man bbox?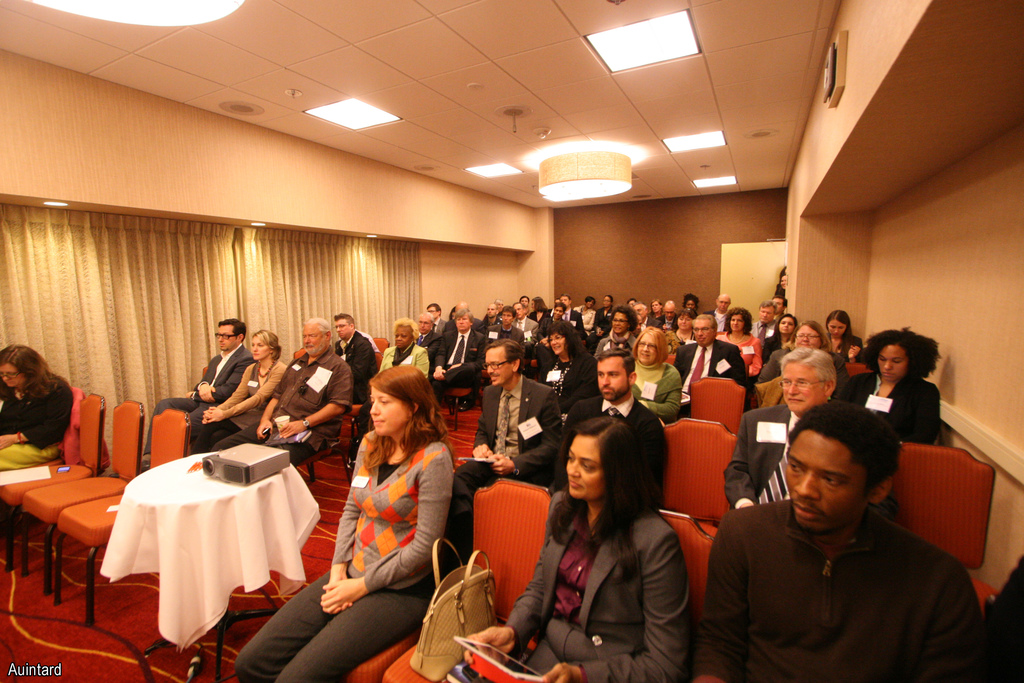
[x1=483, y1=304, x2=526, y2=347]
